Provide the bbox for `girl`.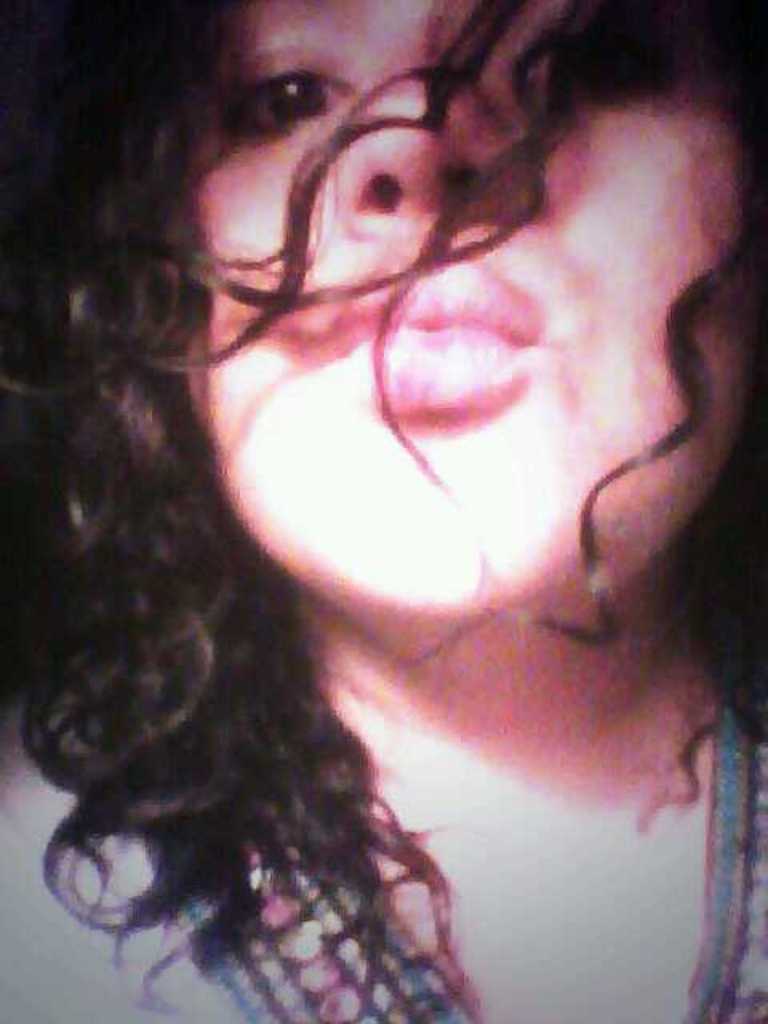
{"left": 5, "top": 0, "right": 766, "bottom": 1022}.
